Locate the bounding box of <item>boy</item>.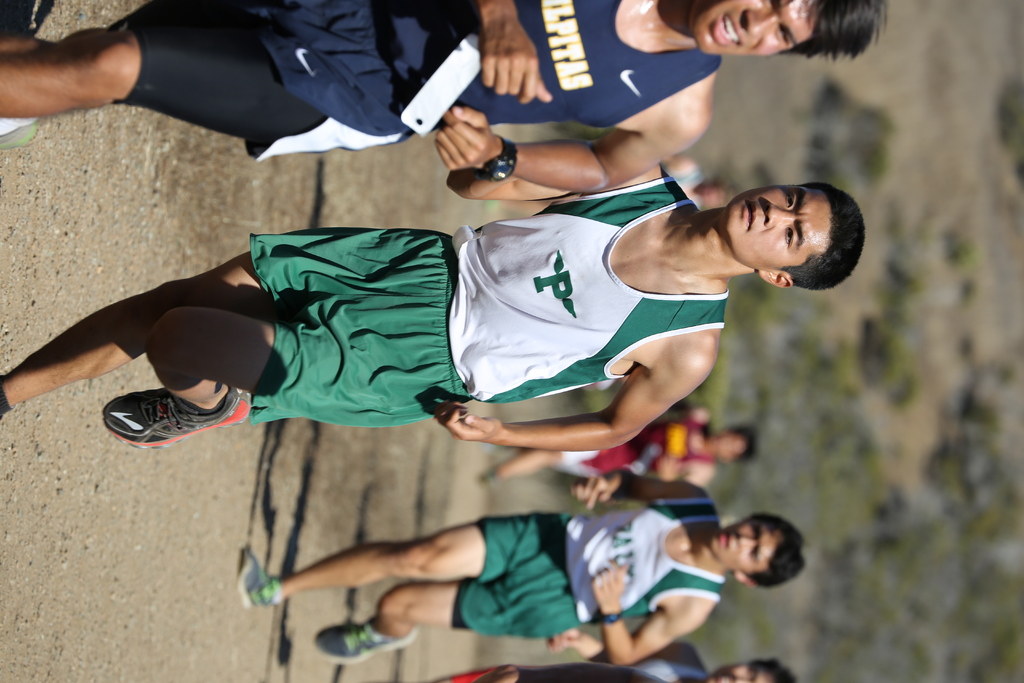
Bounding box: [0, 161, 871, 448].
